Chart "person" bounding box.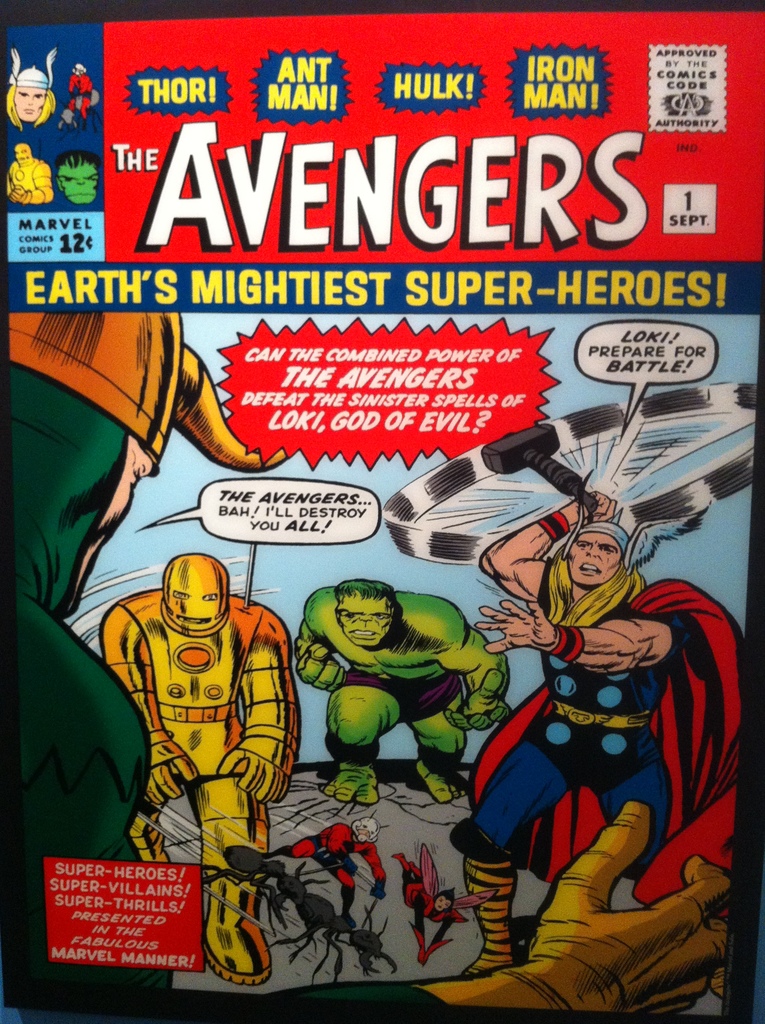
Charted: 55 148 101 203.
